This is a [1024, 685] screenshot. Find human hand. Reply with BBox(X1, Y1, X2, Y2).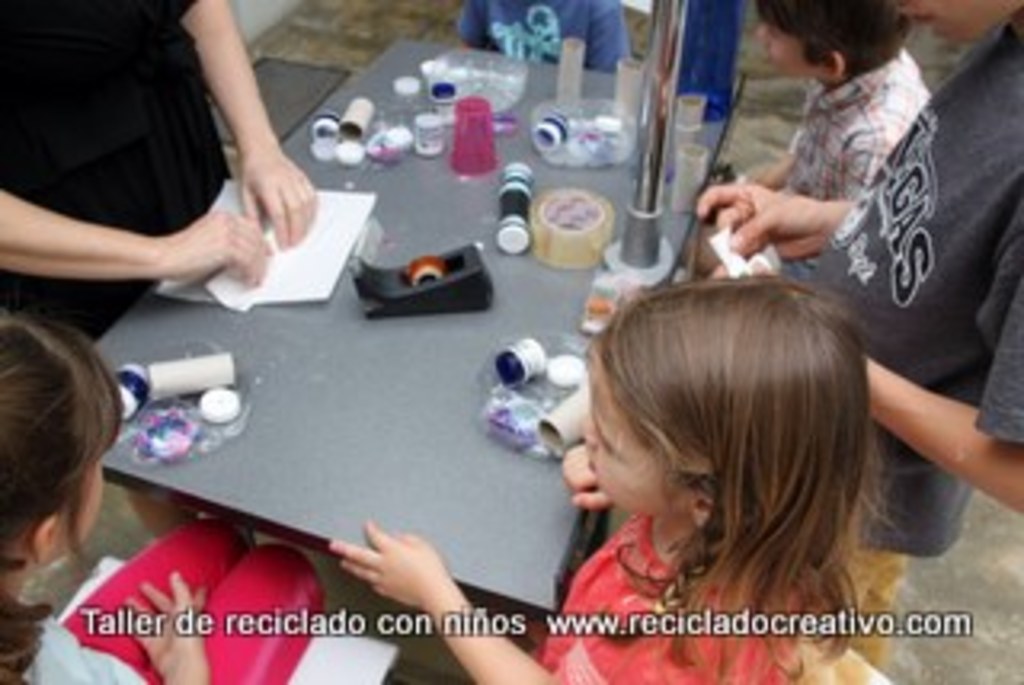
BBox(691, 179, 829, 266).
